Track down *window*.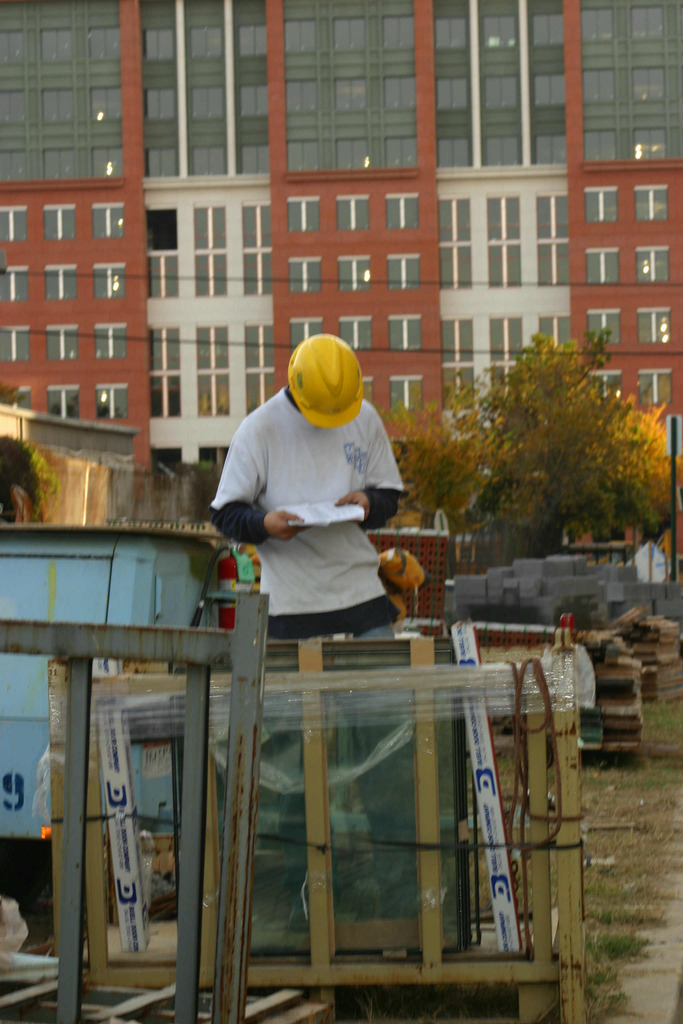
Tracked to 634/128/666/158.
